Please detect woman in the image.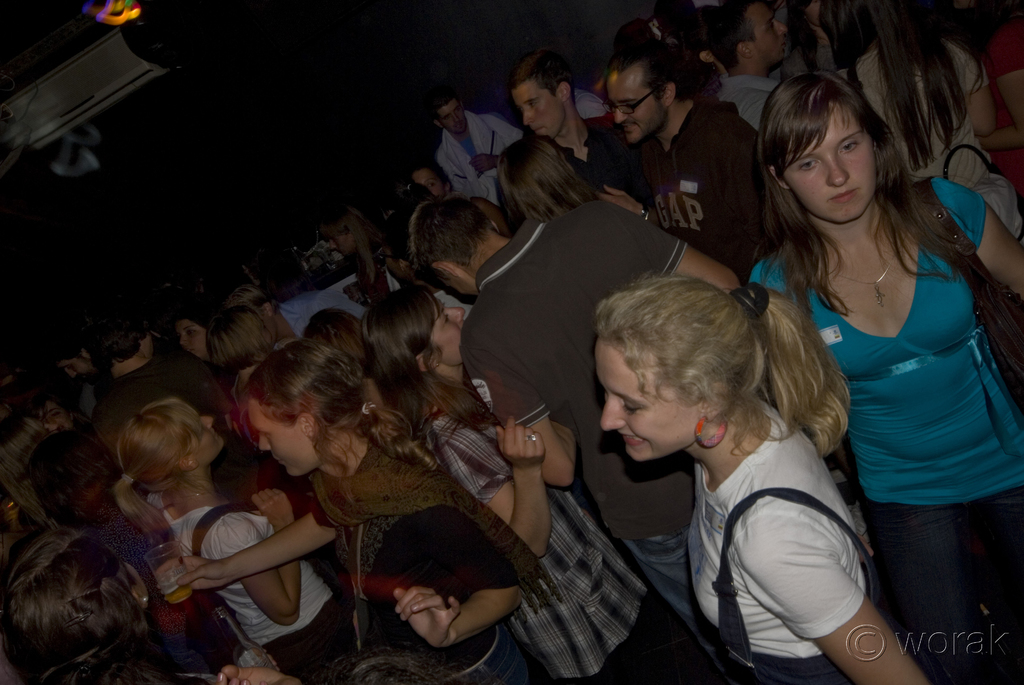
(left=731, top=67, right=1023, bottom=684).
